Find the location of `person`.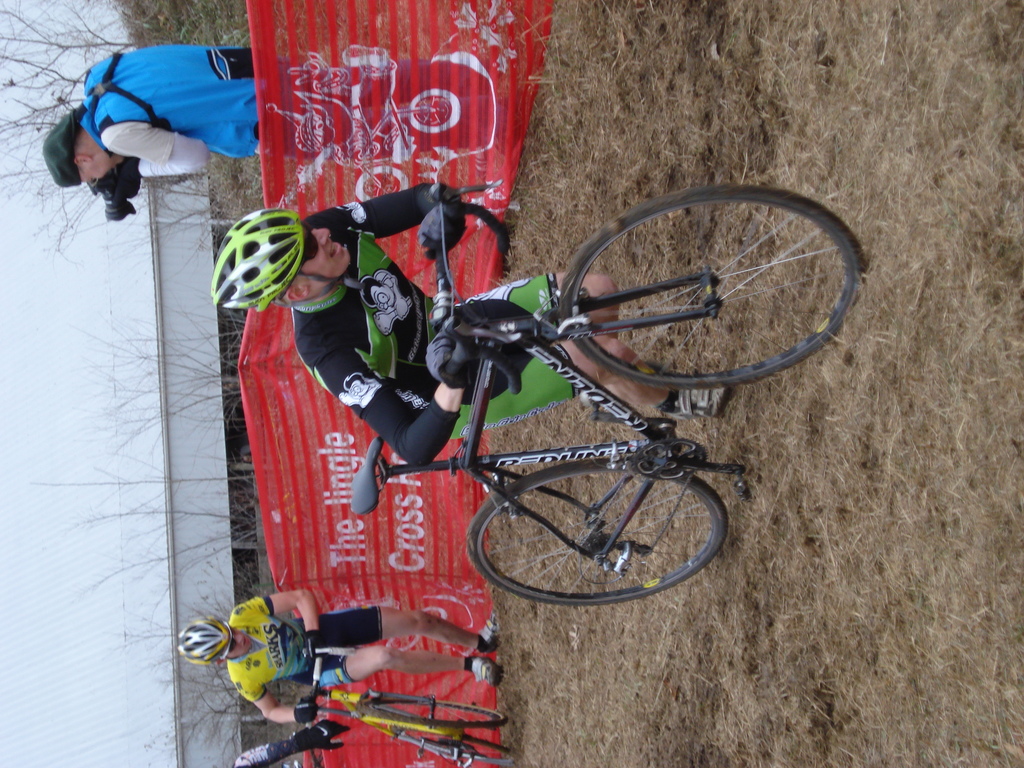
Location: bbox=[33, 24, 259, 223].
